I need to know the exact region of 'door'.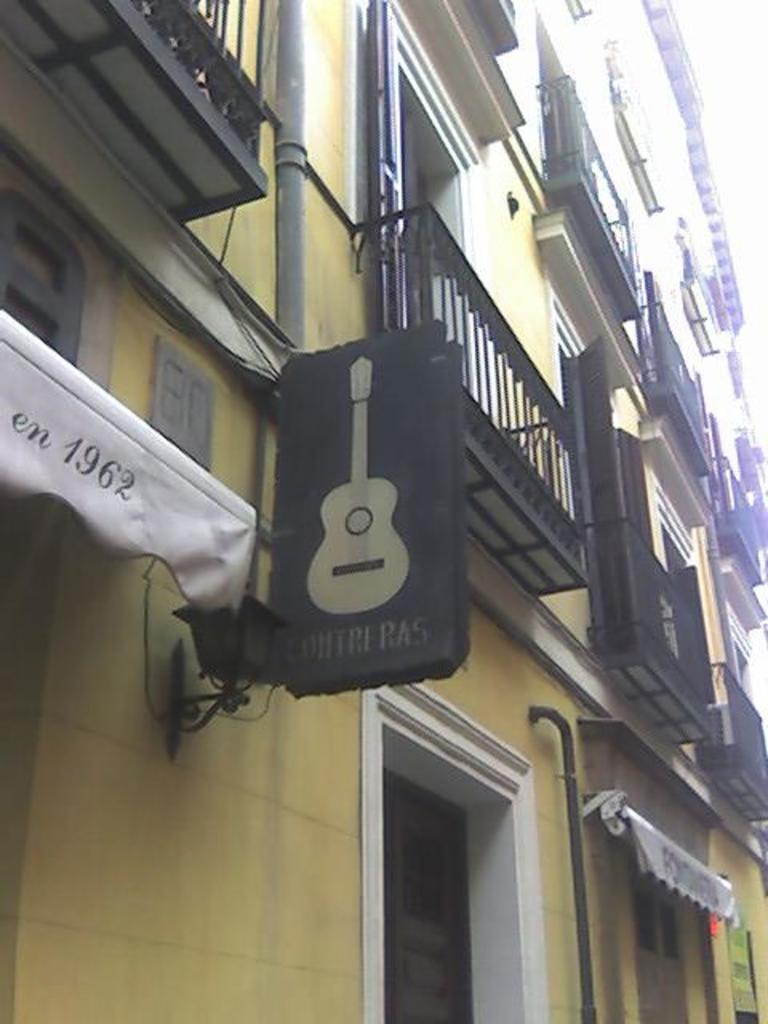
Region: crop(371, 773, 469, 1022).
